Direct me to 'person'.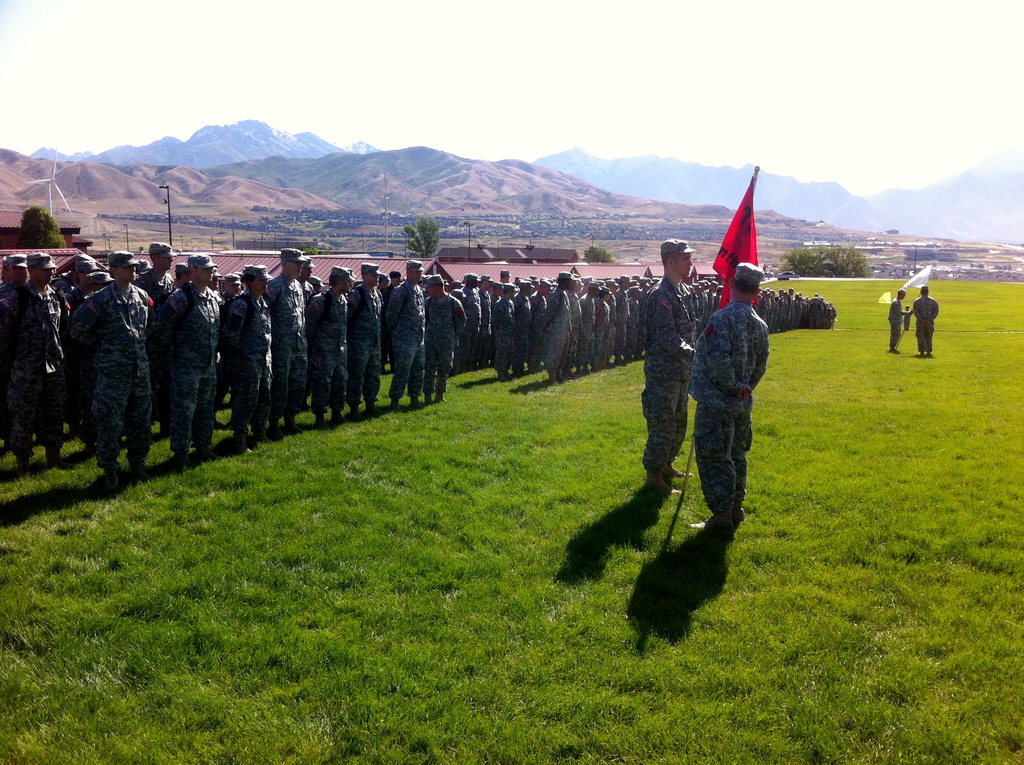
Direction: (x1=684, y1=268, x2=778, y2=534).
